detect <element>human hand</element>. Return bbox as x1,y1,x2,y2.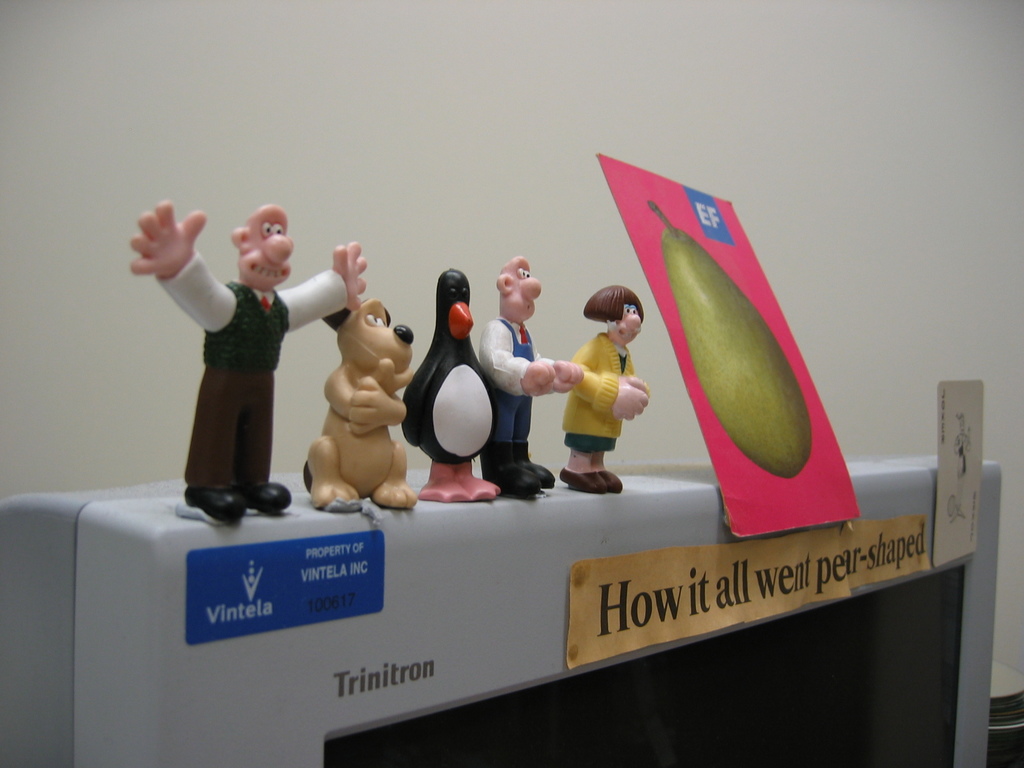
624,374,650,393.
